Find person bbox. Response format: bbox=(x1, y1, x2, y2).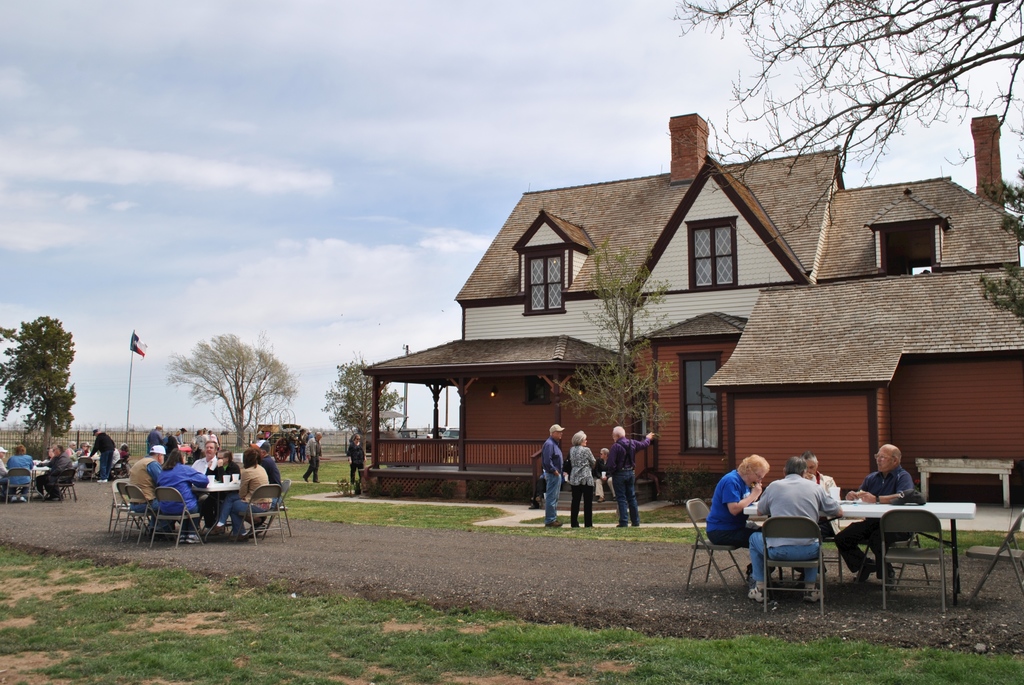
bbox=(708, 454, 770, 574).
